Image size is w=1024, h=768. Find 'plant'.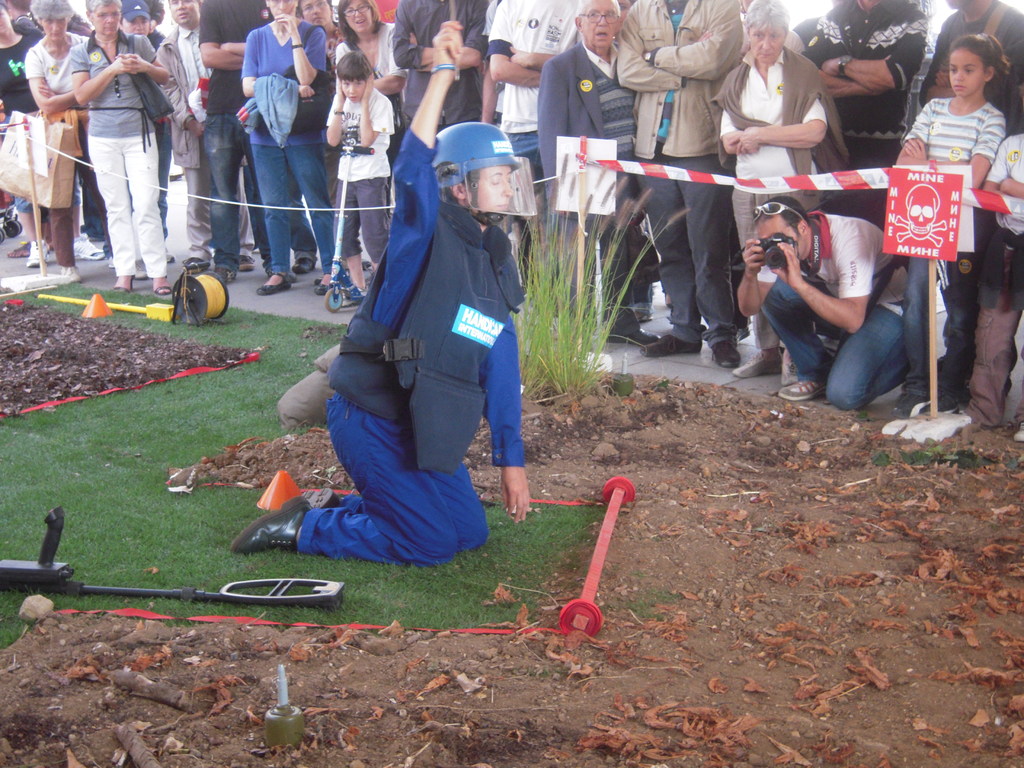
{"x1": 875, "y1": 451, "x2": 886, "y2": 468}.
